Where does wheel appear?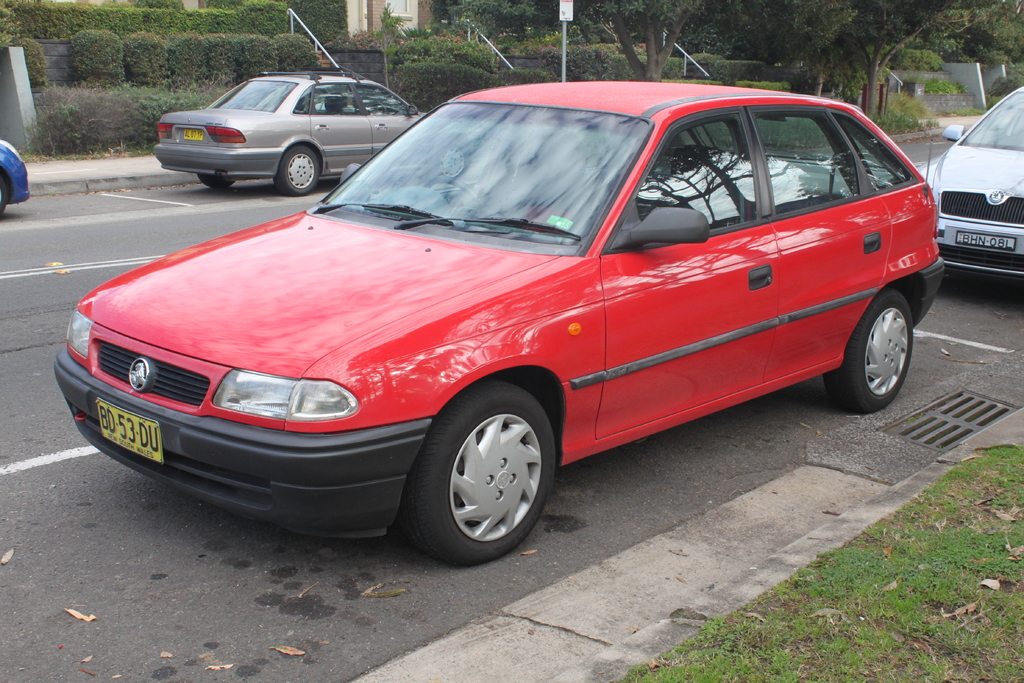
Appears at rect(0, 167, 16, 217).
